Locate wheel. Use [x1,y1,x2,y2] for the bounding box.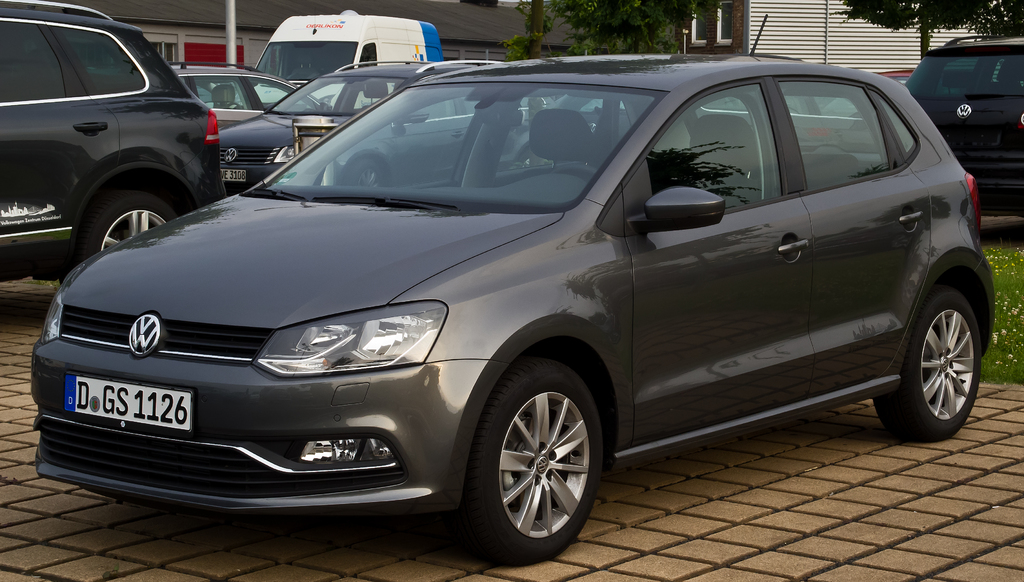
[476,375,610,558].
